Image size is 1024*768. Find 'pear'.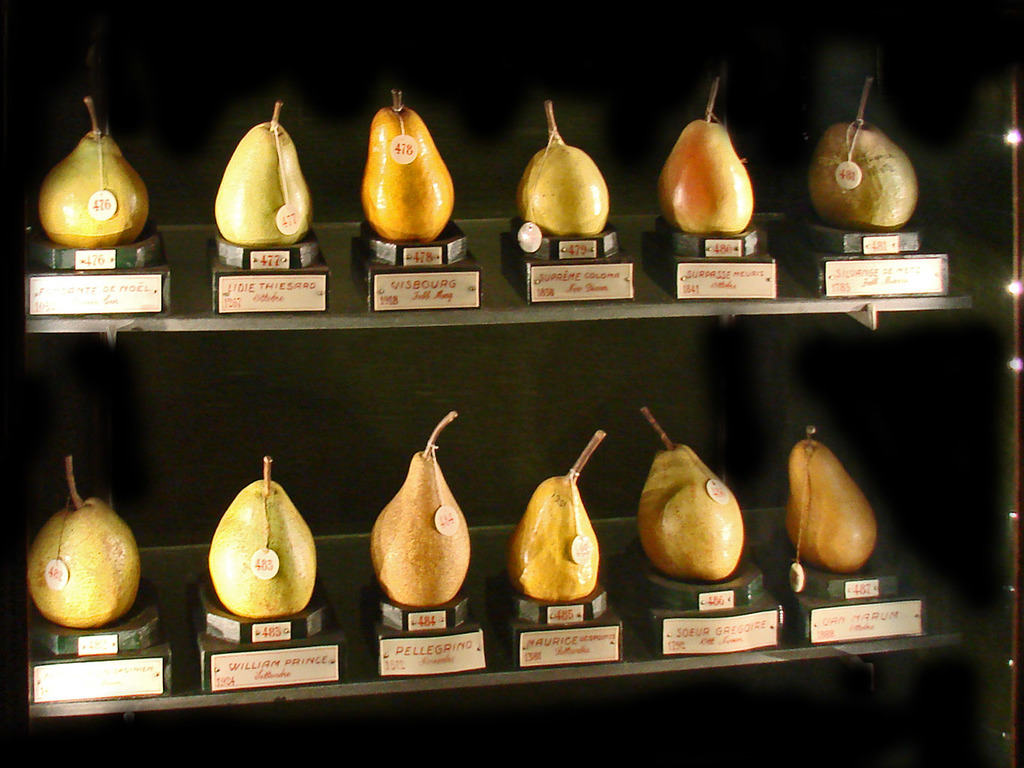
left=656, top=78, right=755, bottom=236.
